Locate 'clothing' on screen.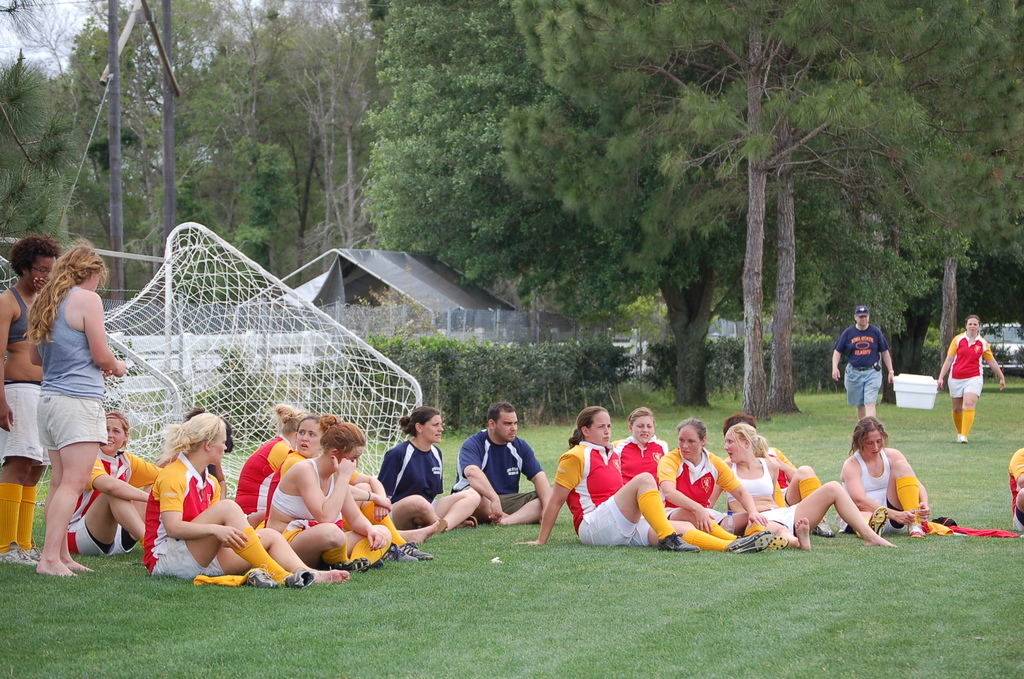
On screen at select_region(232, 434, 308, 526).
